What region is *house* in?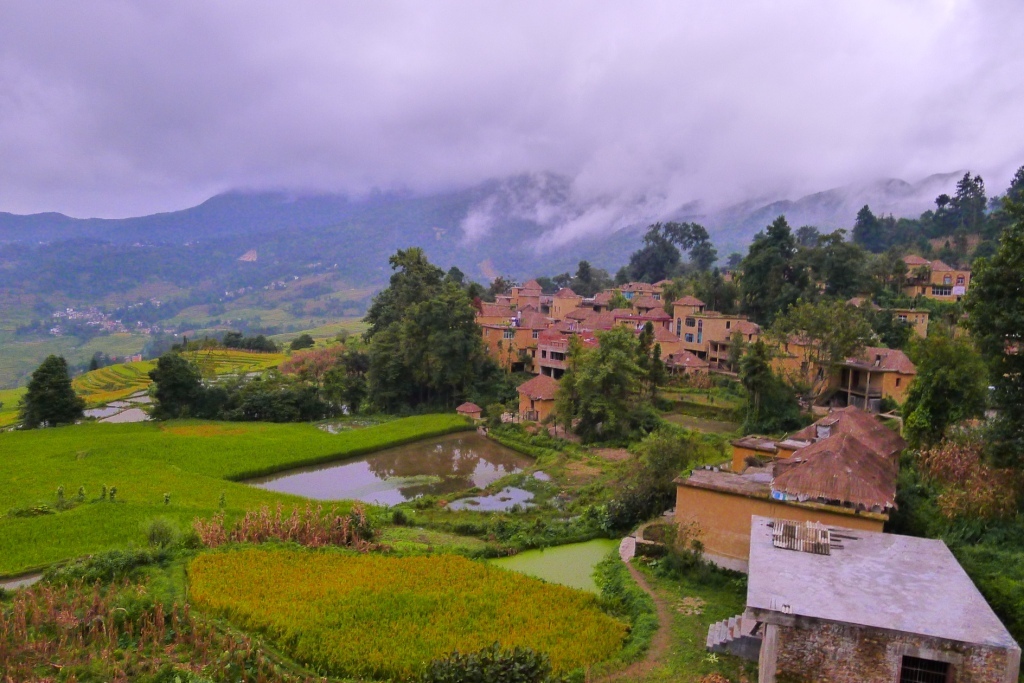
{"x1": 453, "y1": 399, "x2": 485, "y2": 425}.
